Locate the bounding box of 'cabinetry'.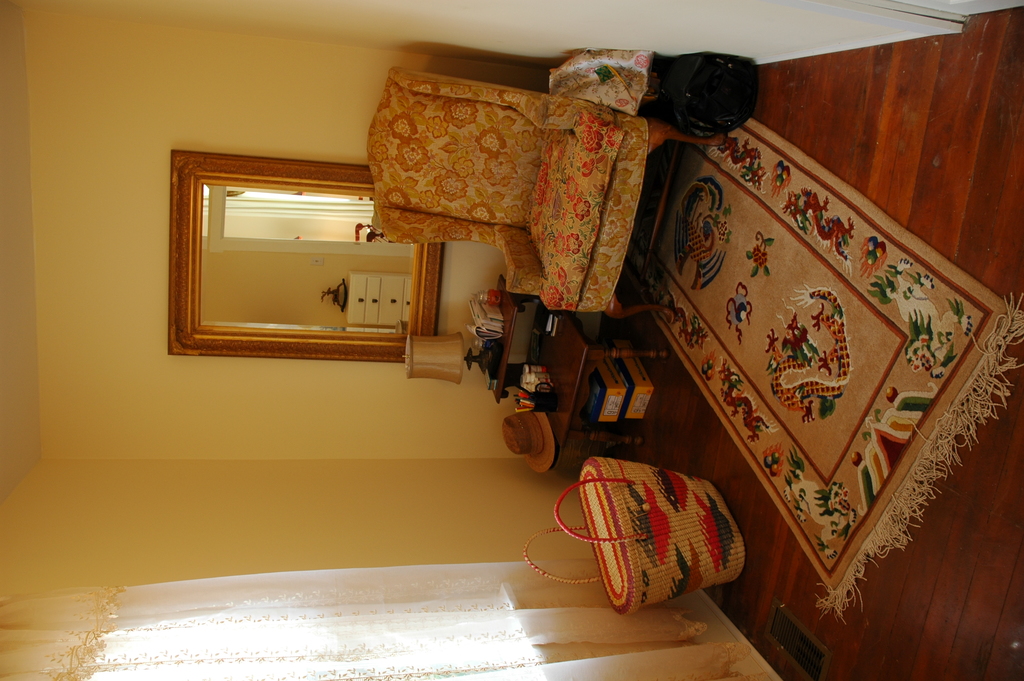
Bounding box: (left=347, top=274, right=414, bottom=327).
